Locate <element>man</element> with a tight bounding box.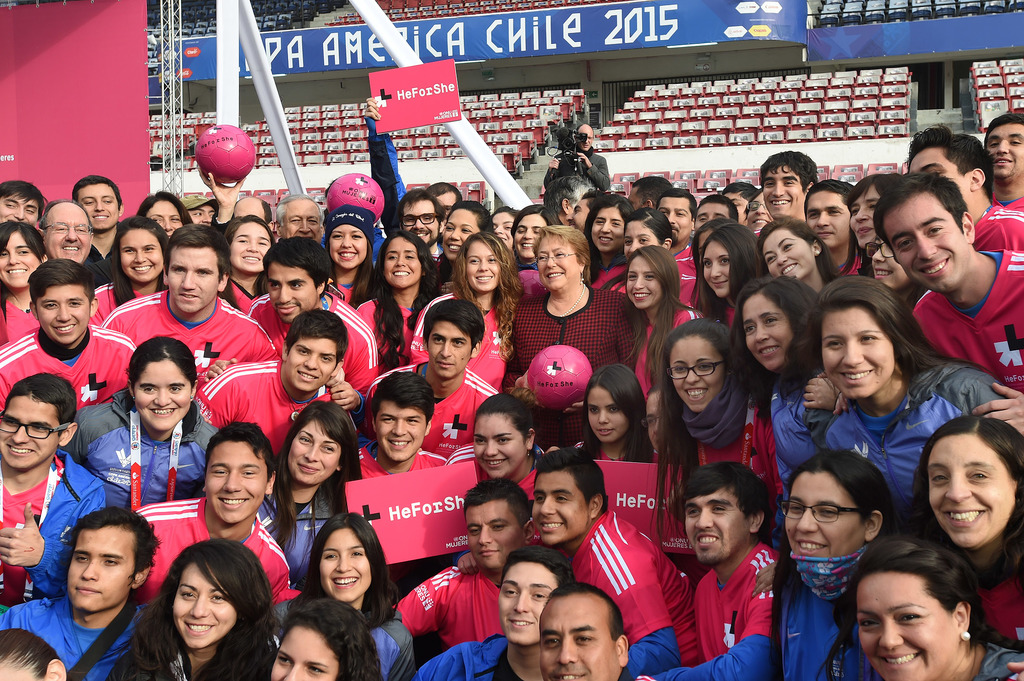
(63,174,125,299).
